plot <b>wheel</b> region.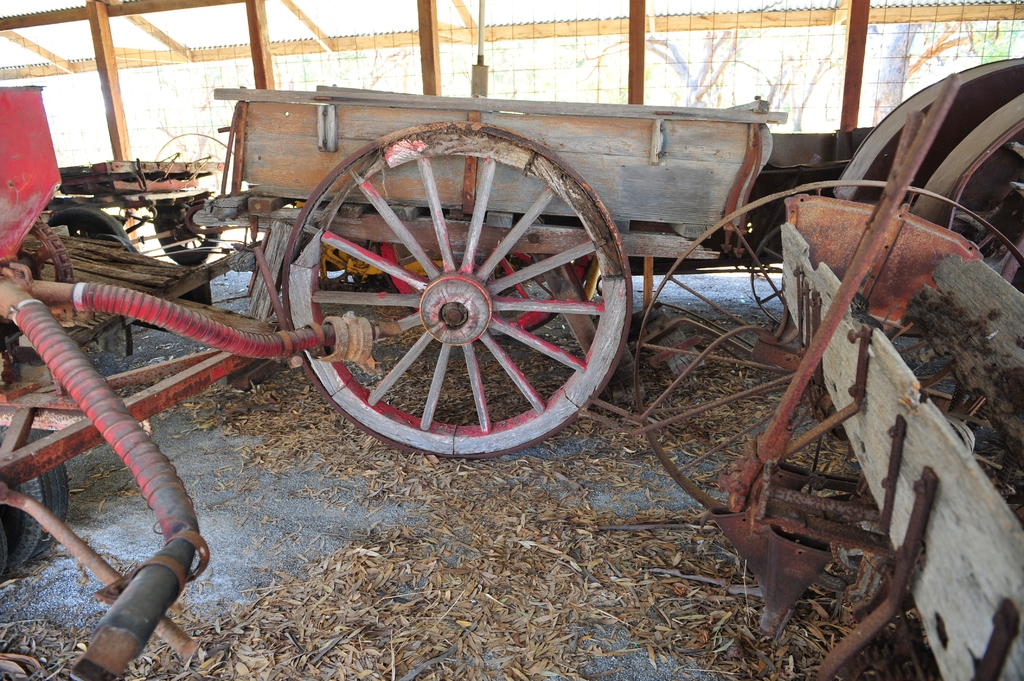
Plotted at BBox(636, 180, 1023, 512).
